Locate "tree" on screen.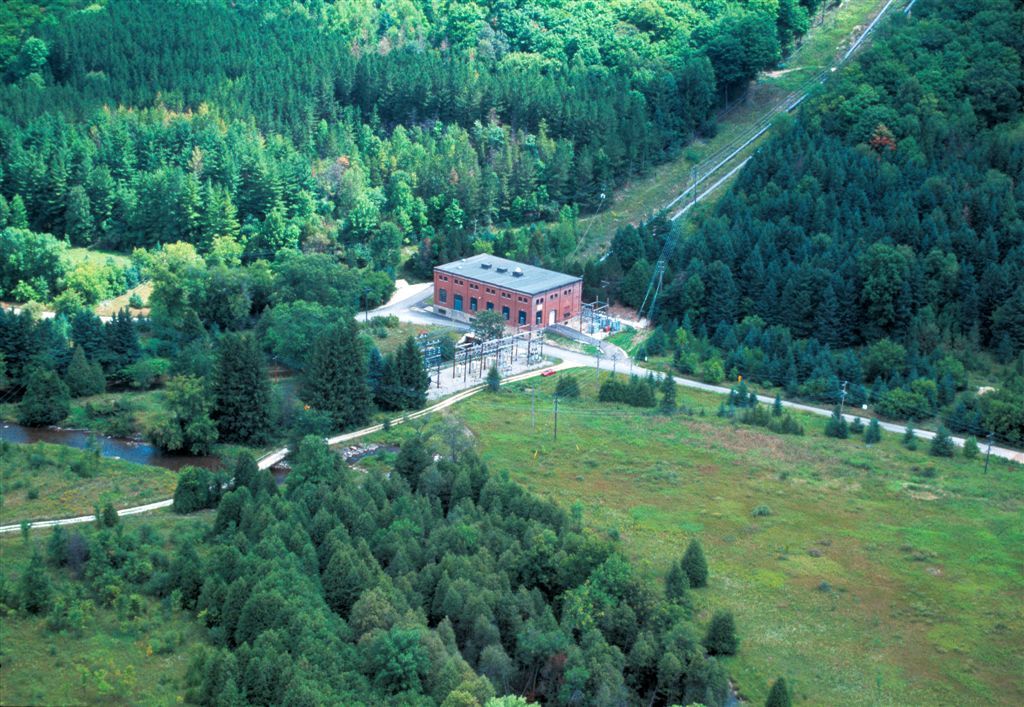
On screen at bbox(72, 302, 116, 345).
